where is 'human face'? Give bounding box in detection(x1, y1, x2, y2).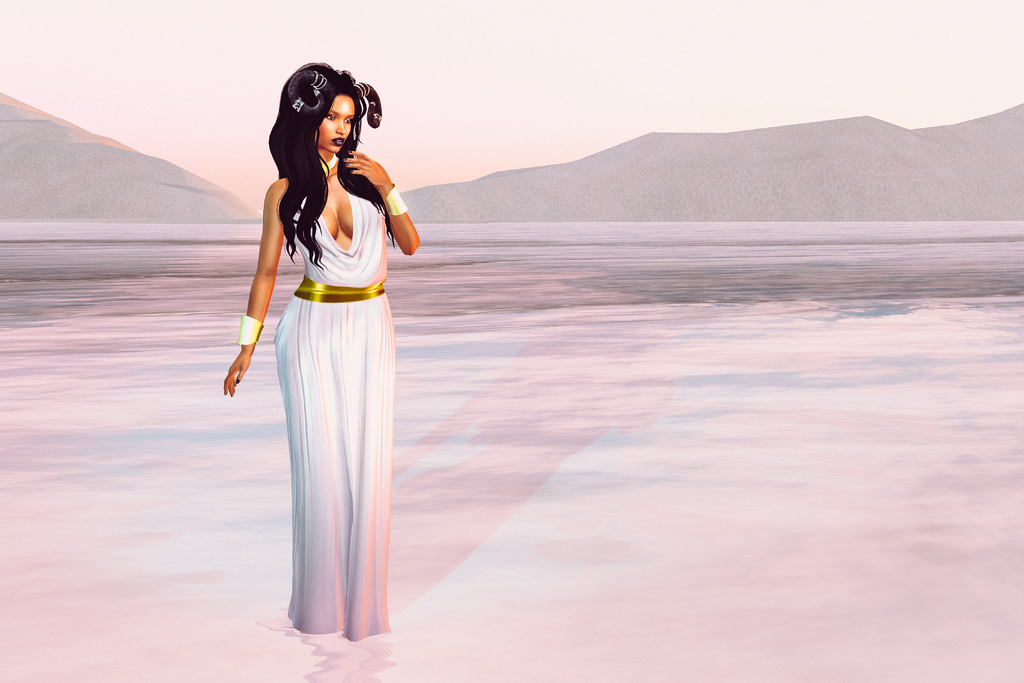
detection(314, 97, 356, 156).
